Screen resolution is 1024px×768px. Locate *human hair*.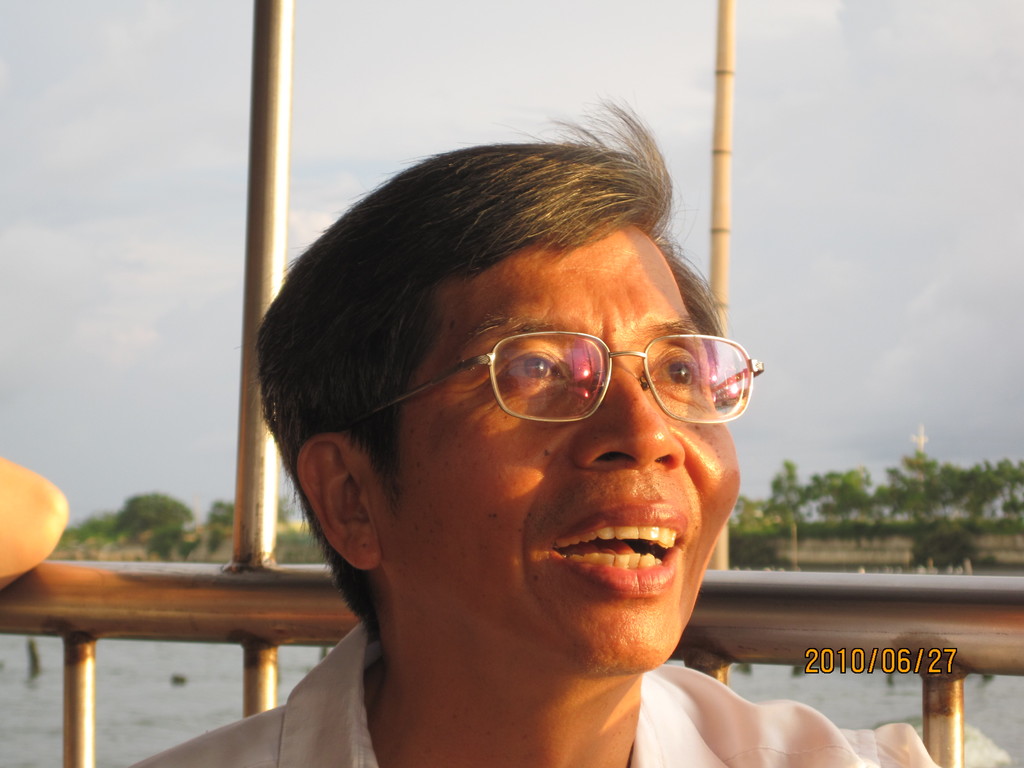
box=[275, 108, 744, 541].
